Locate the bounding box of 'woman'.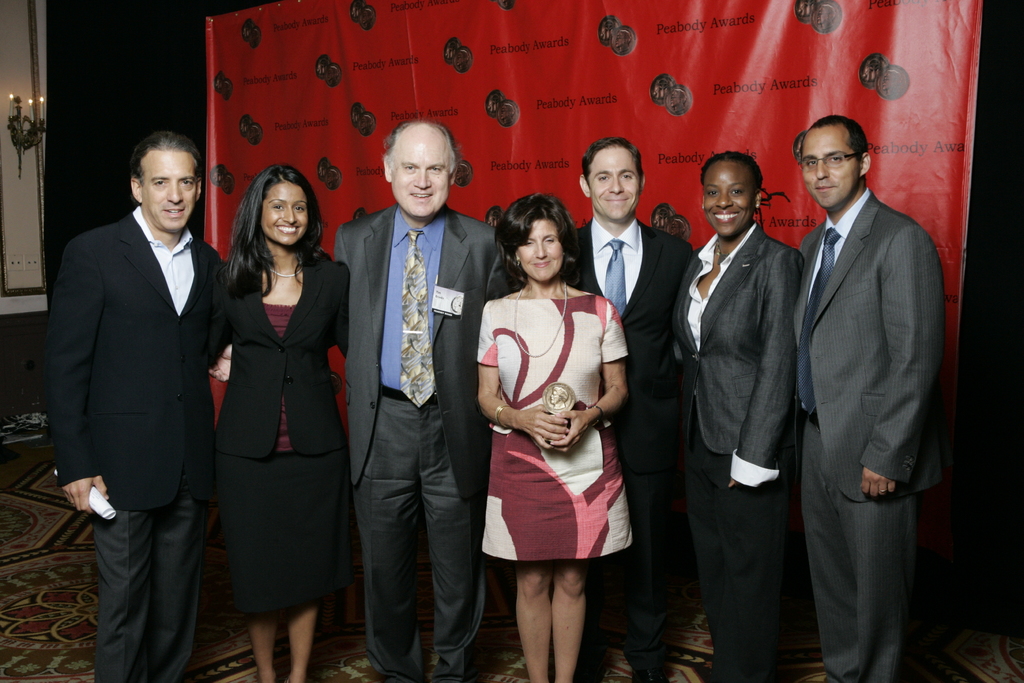
Bounding box: <bbox>672, 151, 804, 682</bbox>.
